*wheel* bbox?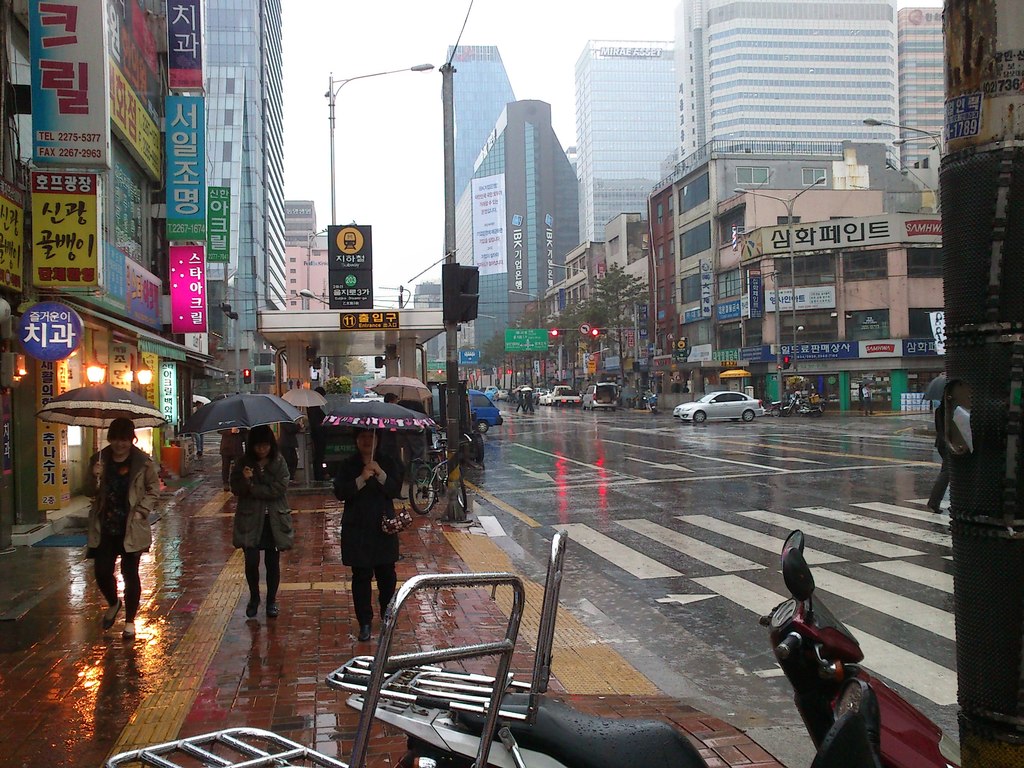
411/467/426/513
